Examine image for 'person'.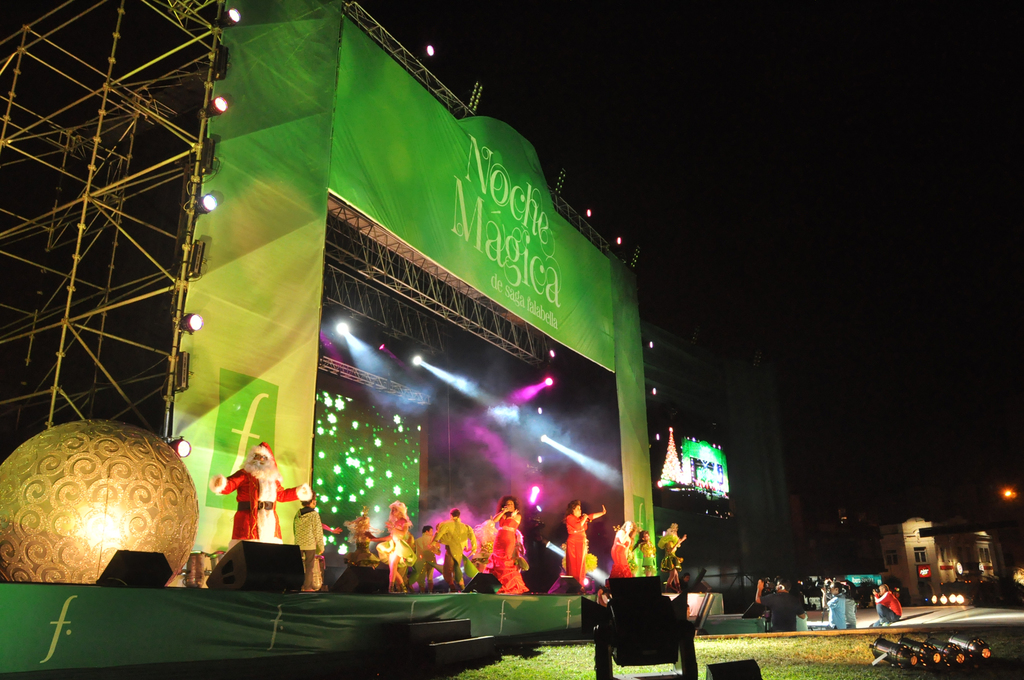
Examination result: box=[339, 514, 392, 567].
